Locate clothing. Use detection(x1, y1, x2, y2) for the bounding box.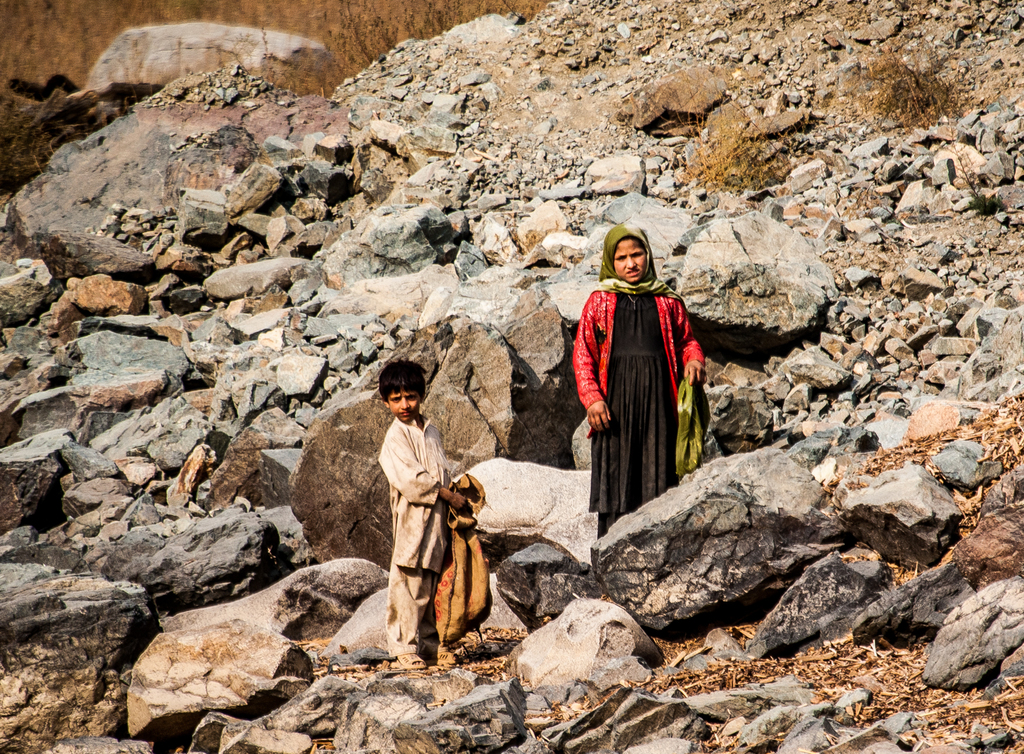
detection(369, 413, 456, 660).
